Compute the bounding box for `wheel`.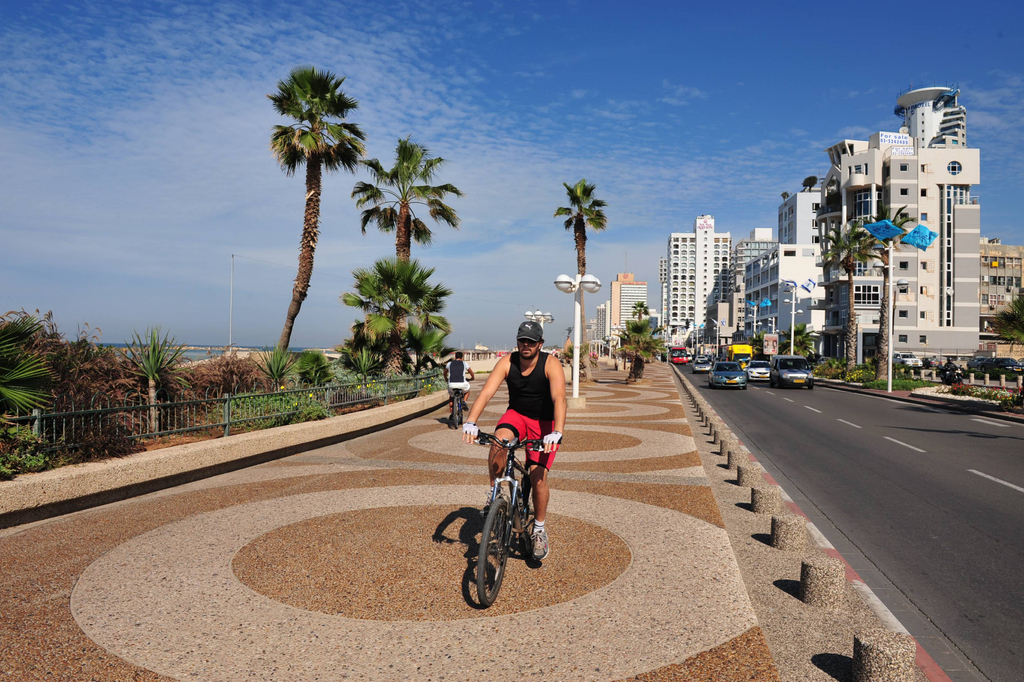
<bbox>778, 380, 783, 389</bbox>.
